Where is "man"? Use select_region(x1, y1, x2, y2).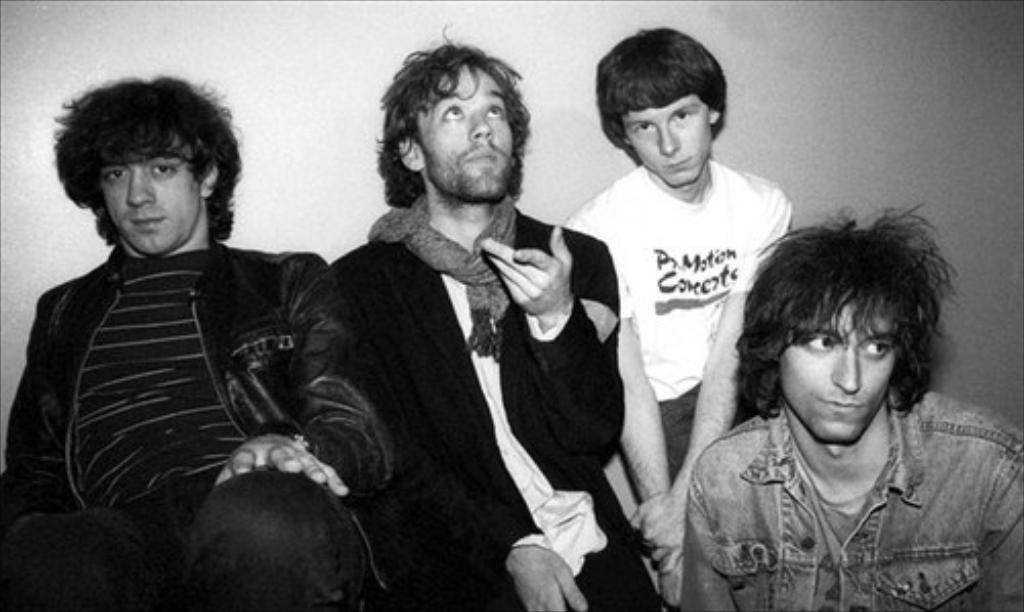
select_region(266, 47, 662, 604).
